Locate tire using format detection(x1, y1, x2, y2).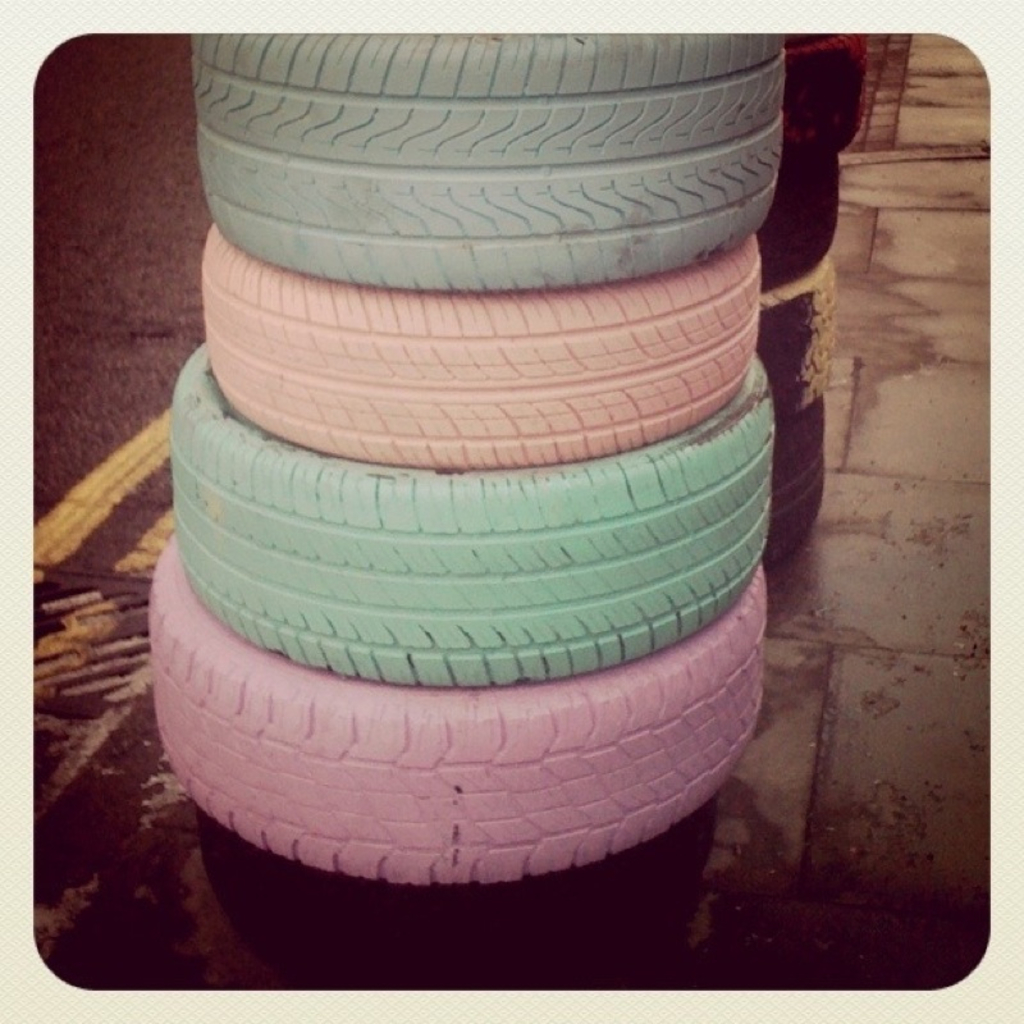
detection(195, 795, 718, 988).
